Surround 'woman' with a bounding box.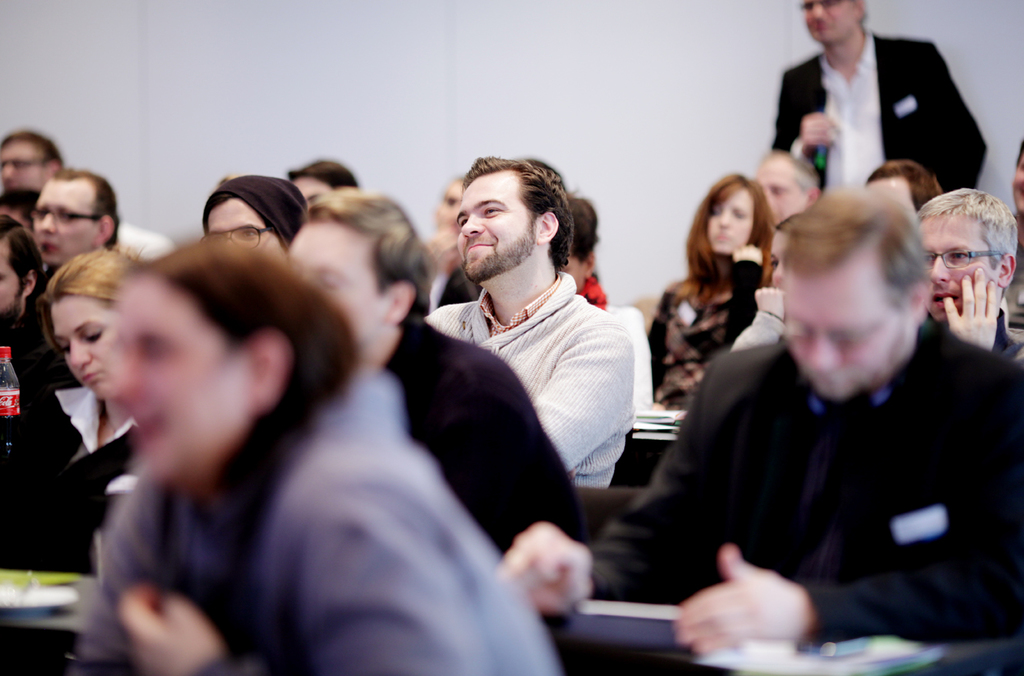
<box>28,188,481,674</box>.
